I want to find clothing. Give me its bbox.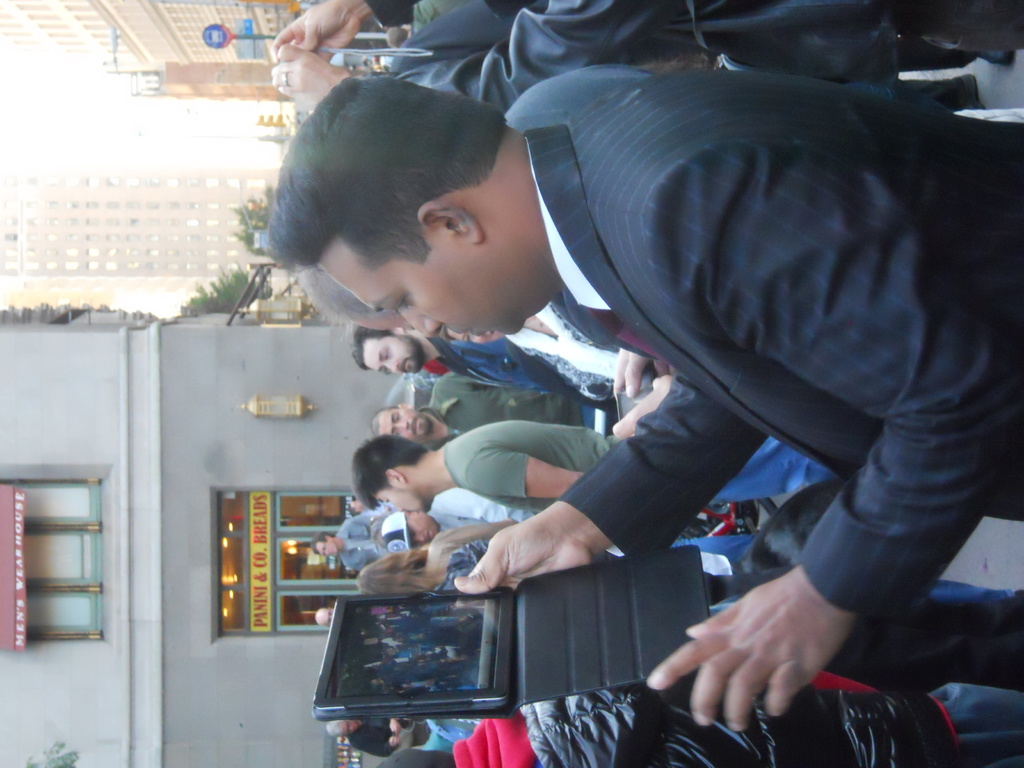
region(389, 0, 1009, 109).
